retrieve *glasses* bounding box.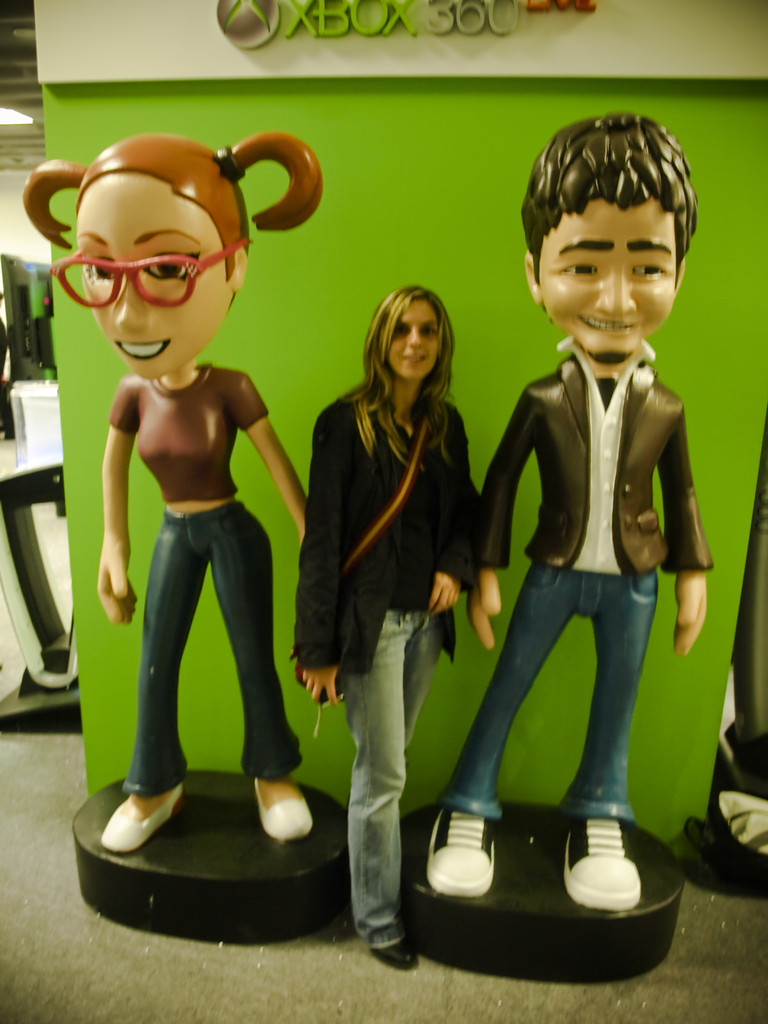
Bounding box: Rect(47, 232, 222, 292).
